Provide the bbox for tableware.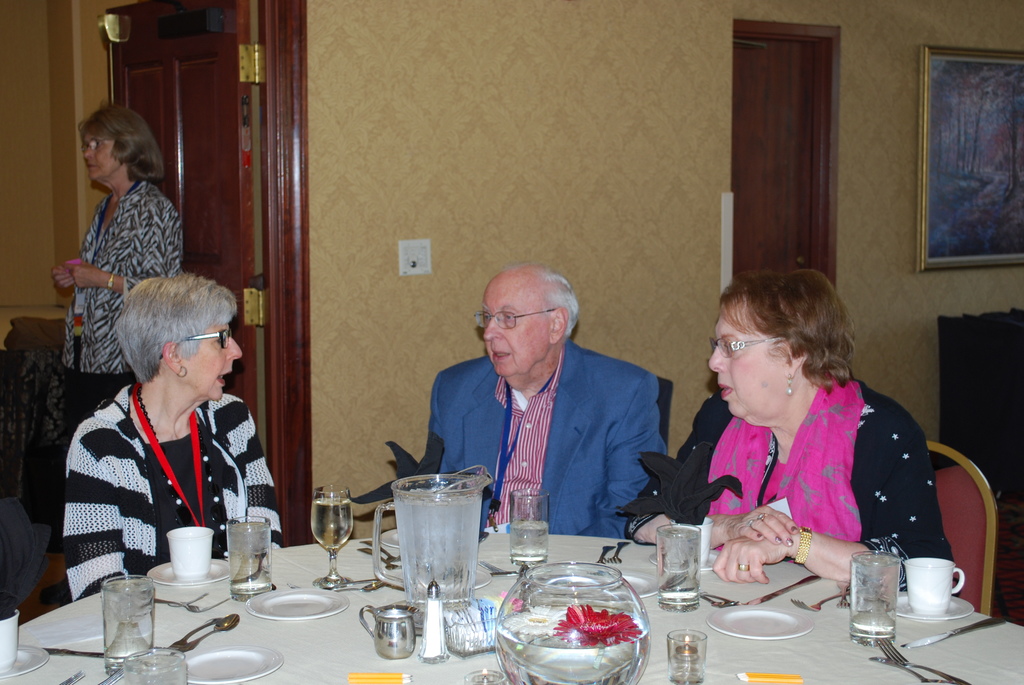
98, 666, 124, 684.
